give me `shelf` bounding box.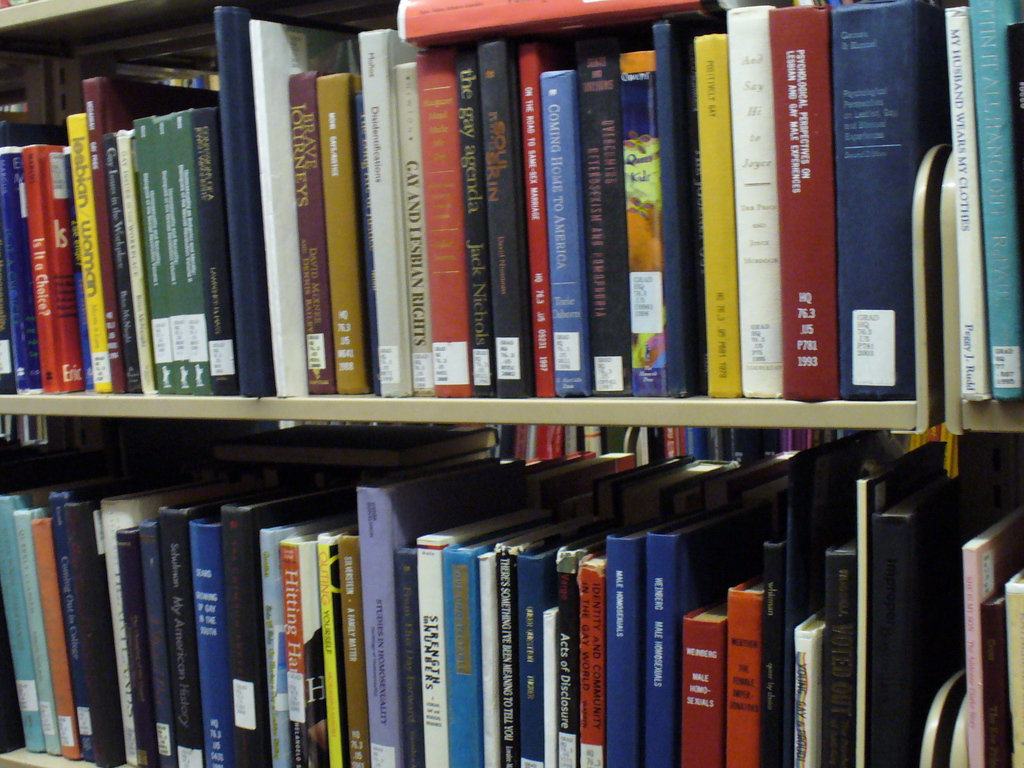
bbox(0, 376, 1023, 767).
